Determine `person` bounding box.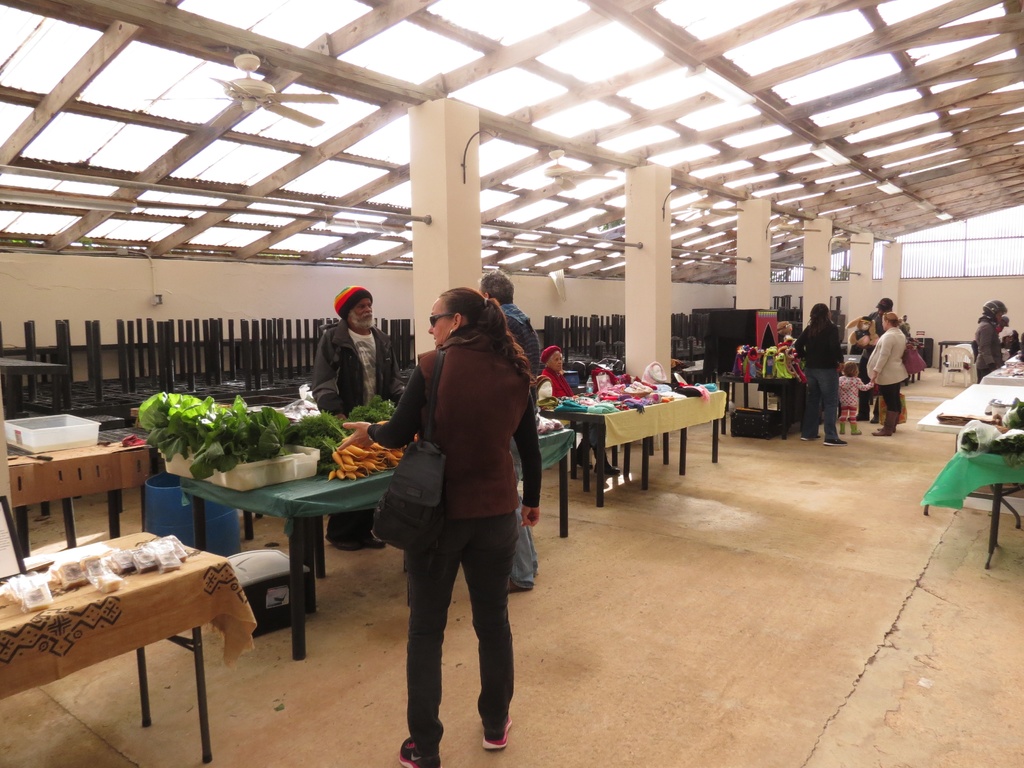
Determined: [781,323,795,342].
